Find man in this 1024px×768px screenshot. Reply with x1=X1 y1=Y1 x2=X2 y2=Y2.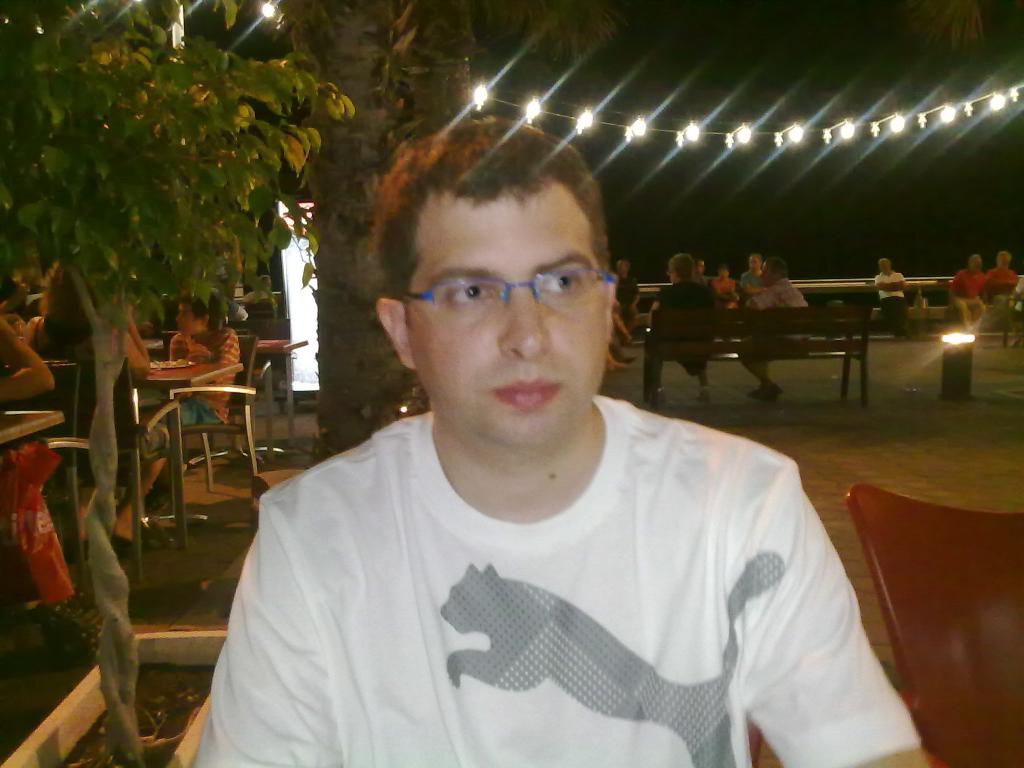
x1=741 y1=247 x2=778 y2=305.
